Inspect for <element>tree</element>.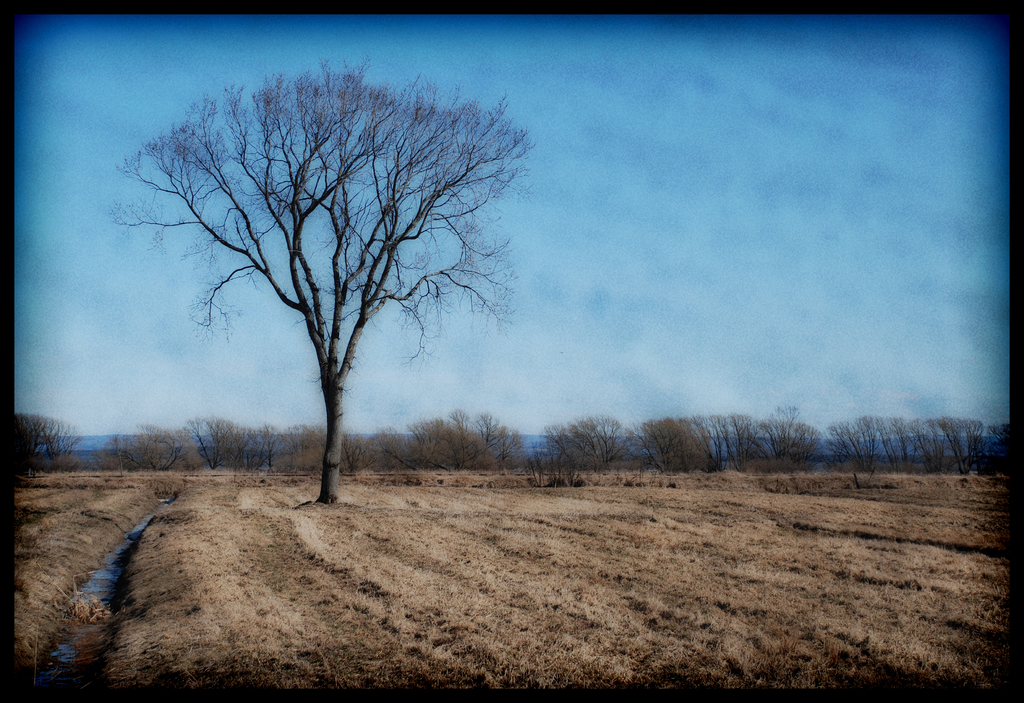
Inspection: [148, 37, 500, 533].
